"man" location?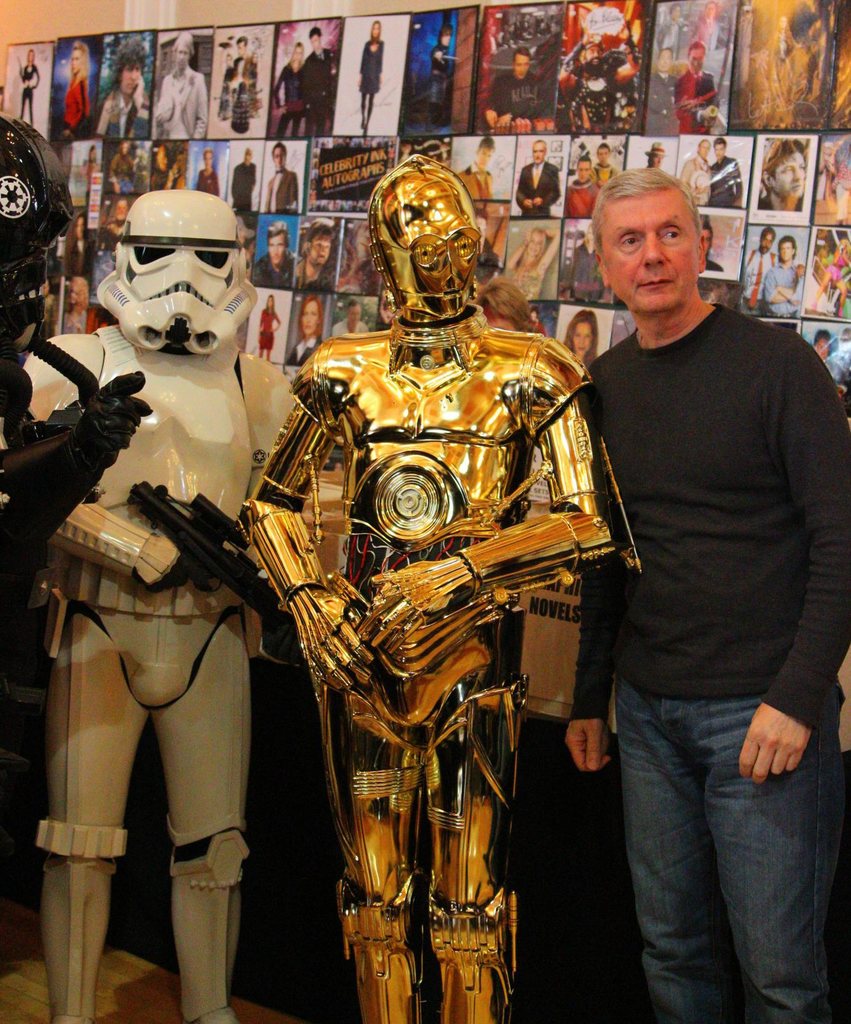
[559, 167, 850, 1023]
